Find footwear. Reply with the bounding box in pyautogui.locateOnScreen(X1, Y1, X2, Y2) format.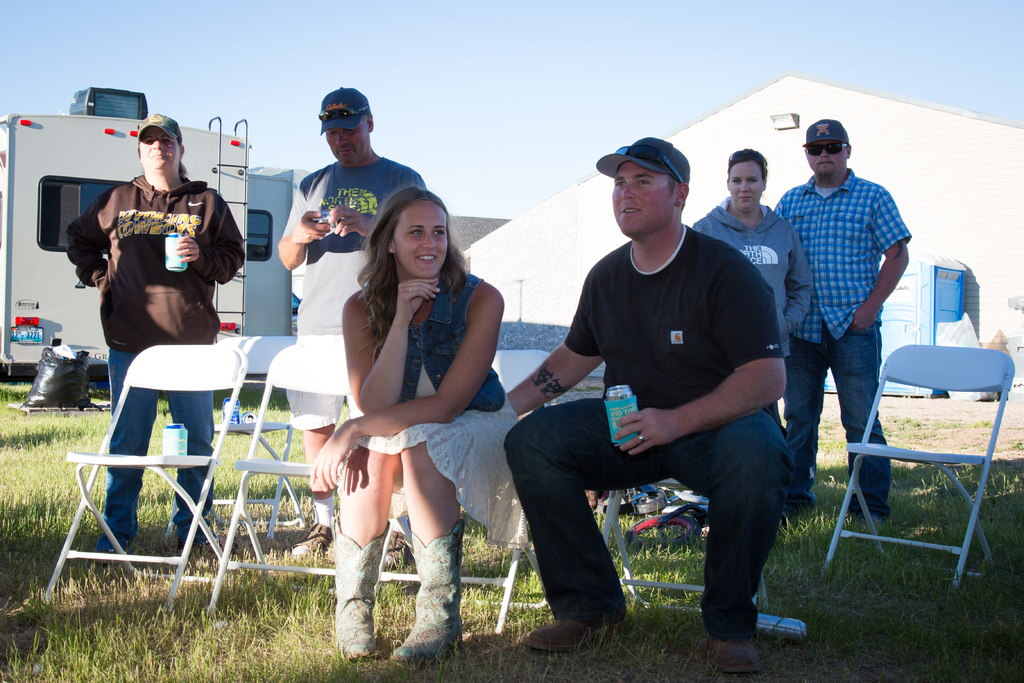
pyautogui.locateOnScreen(97, 531, 129, 555).
